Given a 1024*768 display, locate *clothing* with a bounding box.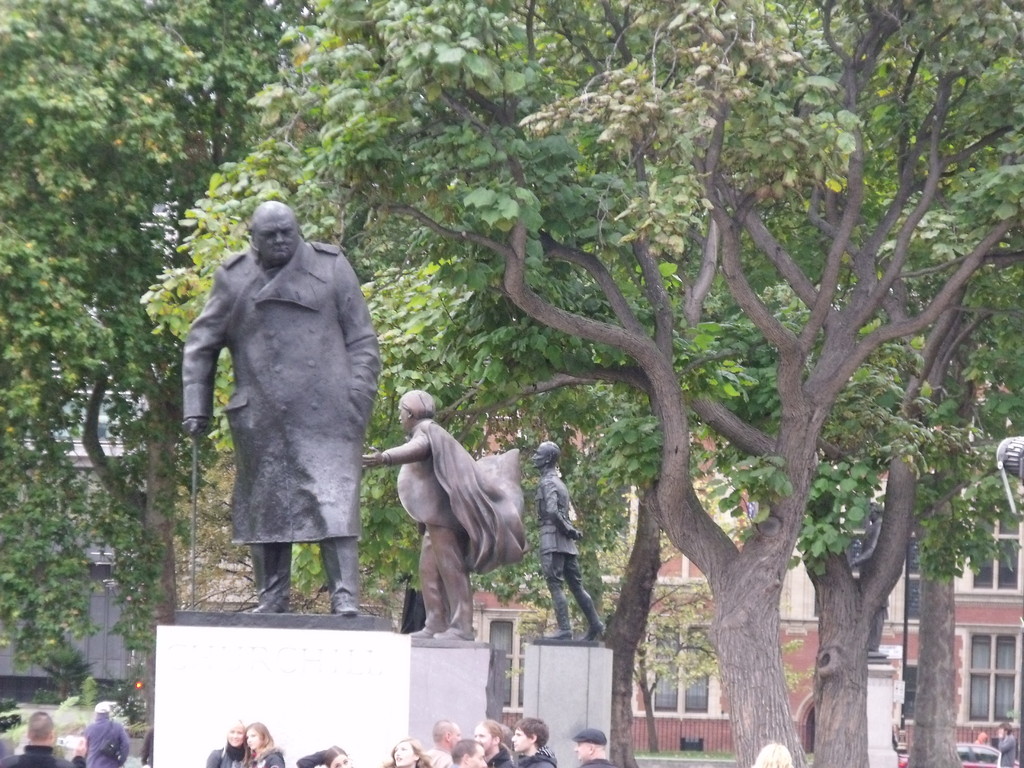
Located: x1=247 y1=744 x2=285 y2=767.
